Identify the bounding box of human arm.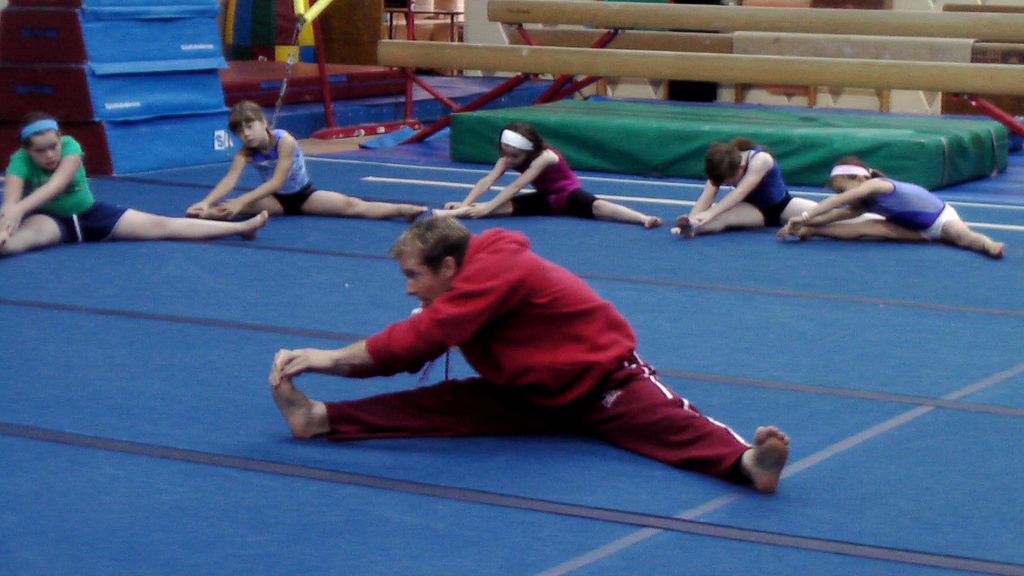
box=[9, 139, 77, 227].
